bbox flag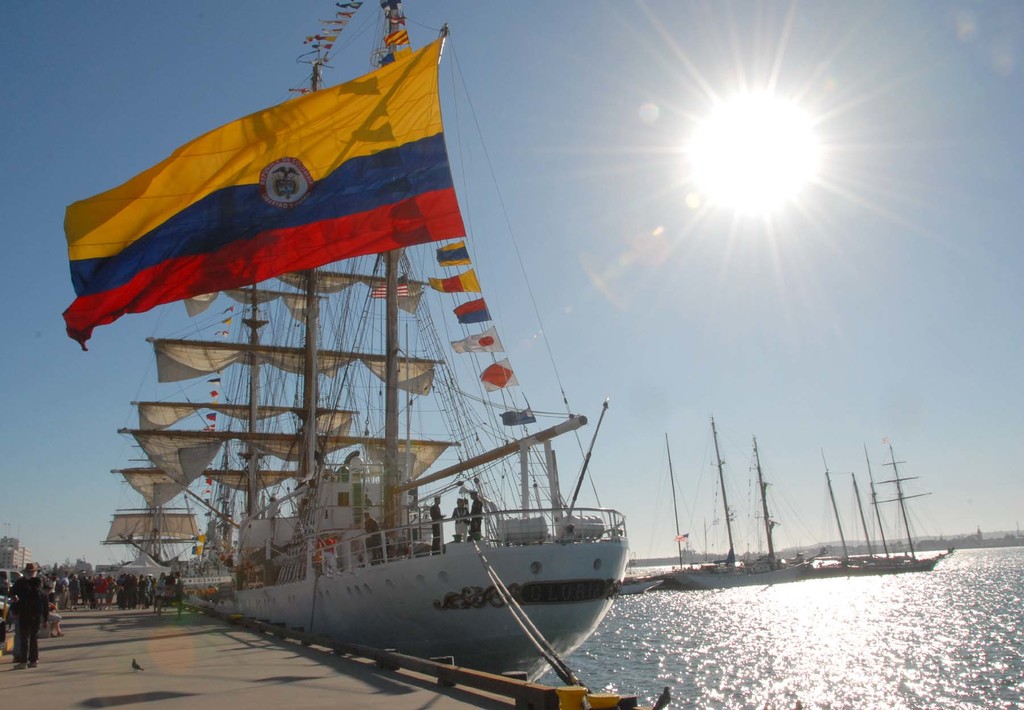
pyautogui.locateOnScreen(452, 292, 492, 329)
